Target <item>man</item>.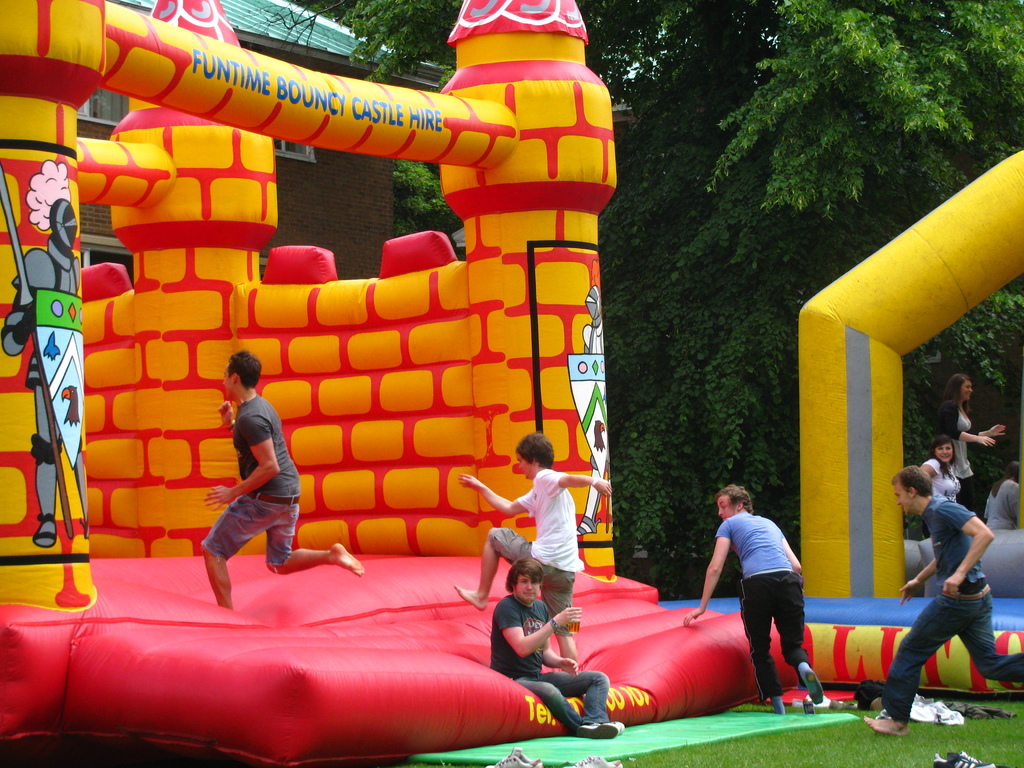
Target region: bbox=(982, 461, 1021, 530).
